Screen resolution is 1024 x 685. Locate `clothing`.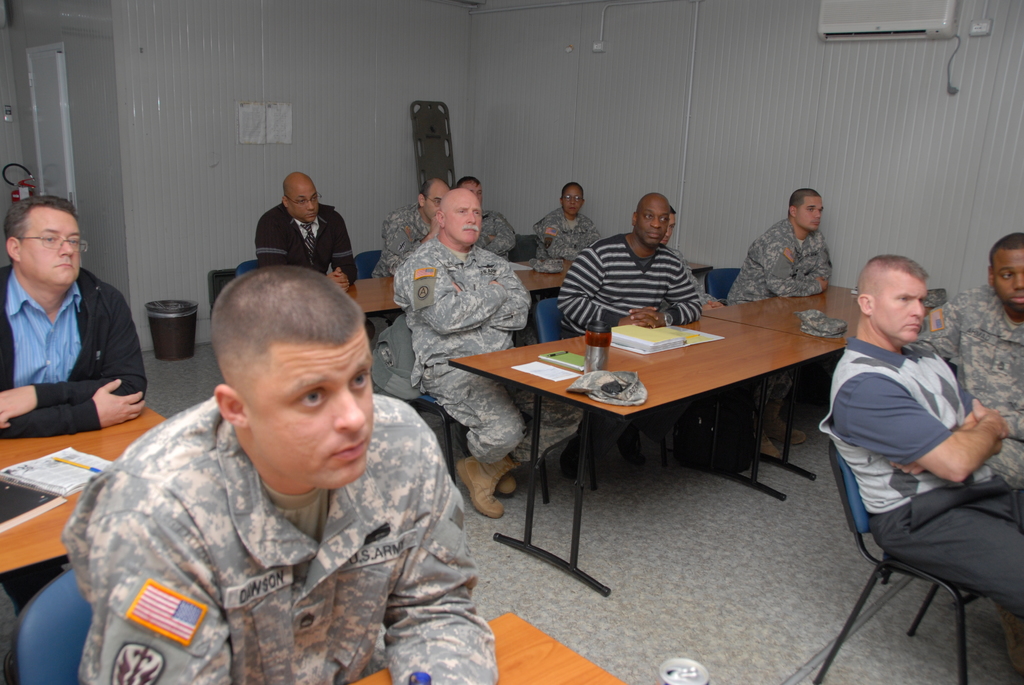
<bbox>557, 235, 703, 338</bbox>.
